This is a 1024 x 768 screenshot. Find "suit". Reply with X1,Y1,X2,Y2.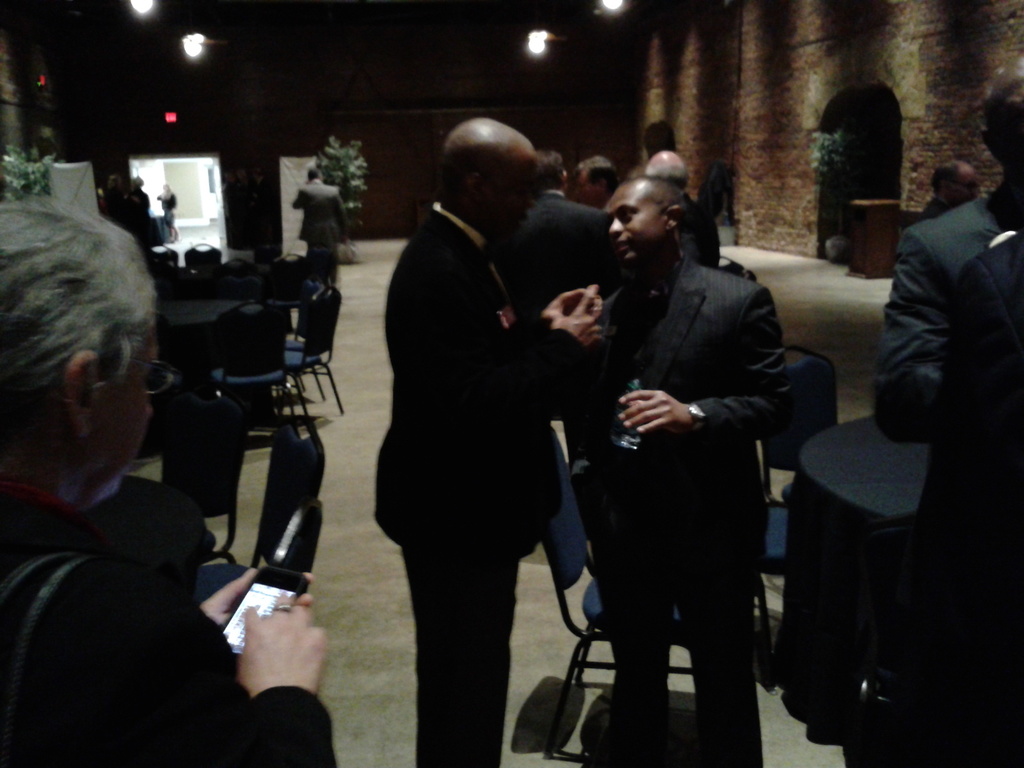
292,184,346,286.
